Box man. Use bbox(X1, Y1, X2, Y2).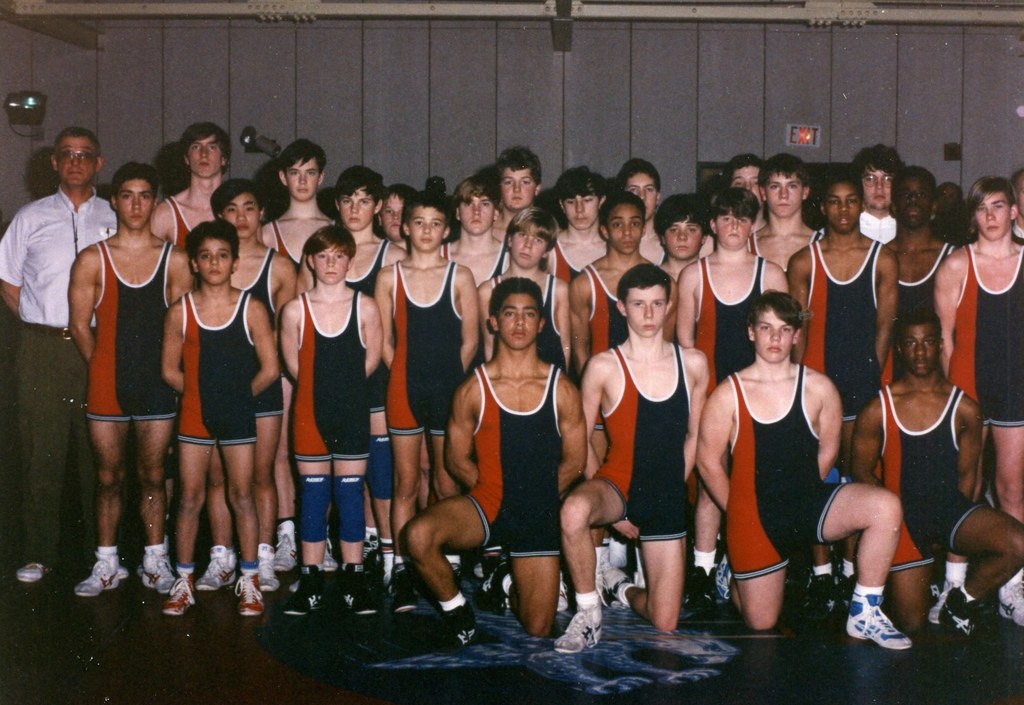
bbox(486, 147, 554, 243).
